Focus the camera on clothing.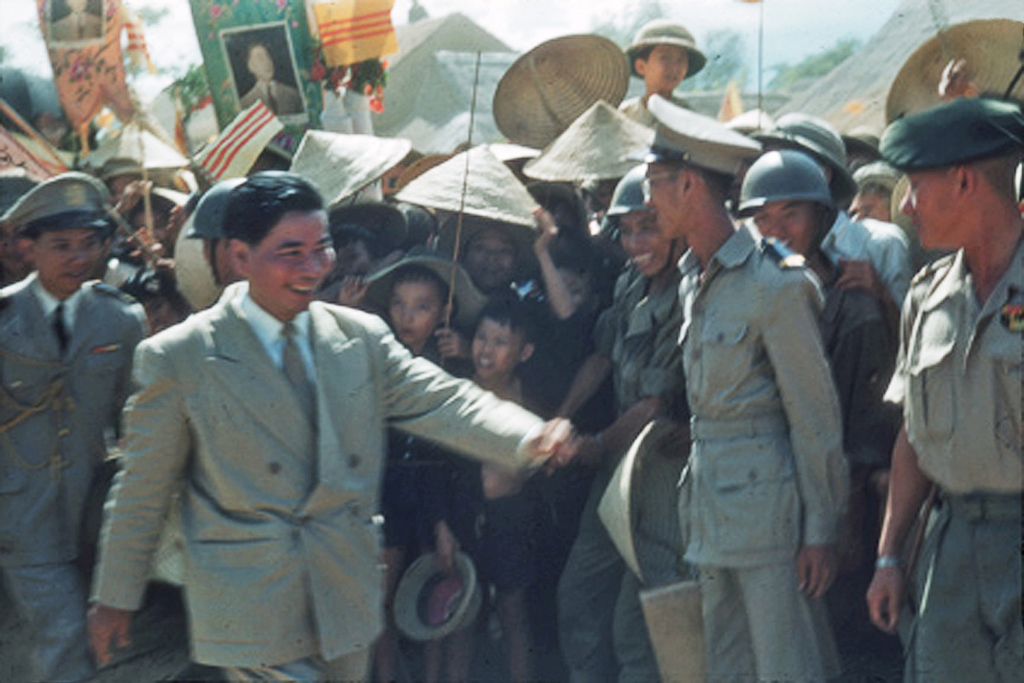
Focus region: [92,301,557,681].
